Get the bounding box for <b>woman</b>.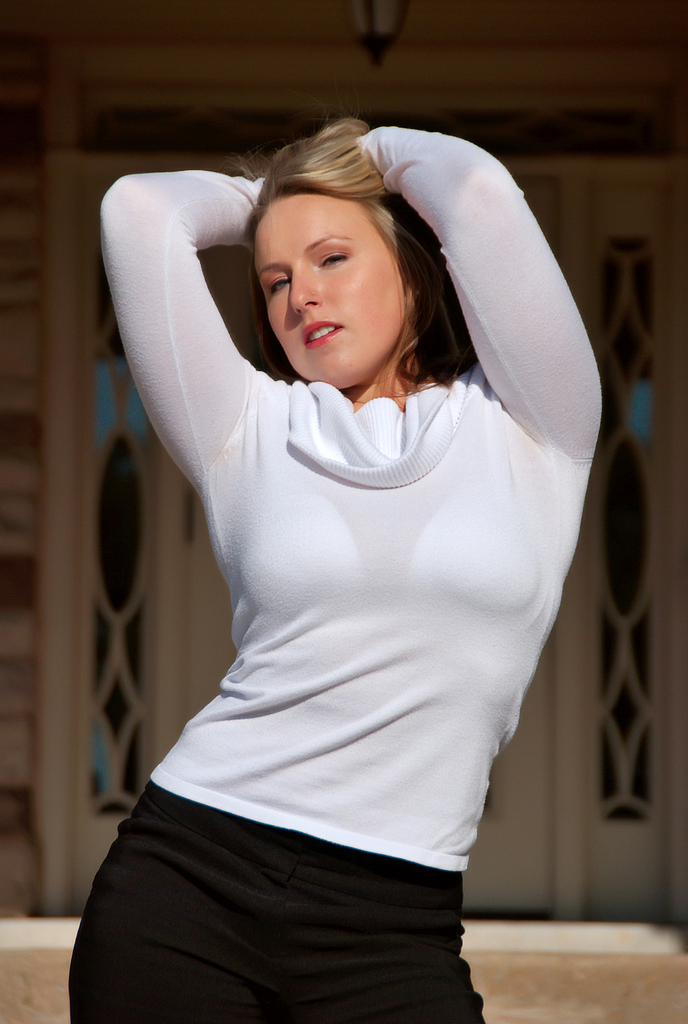
rect(78, 107, 604, 998).
